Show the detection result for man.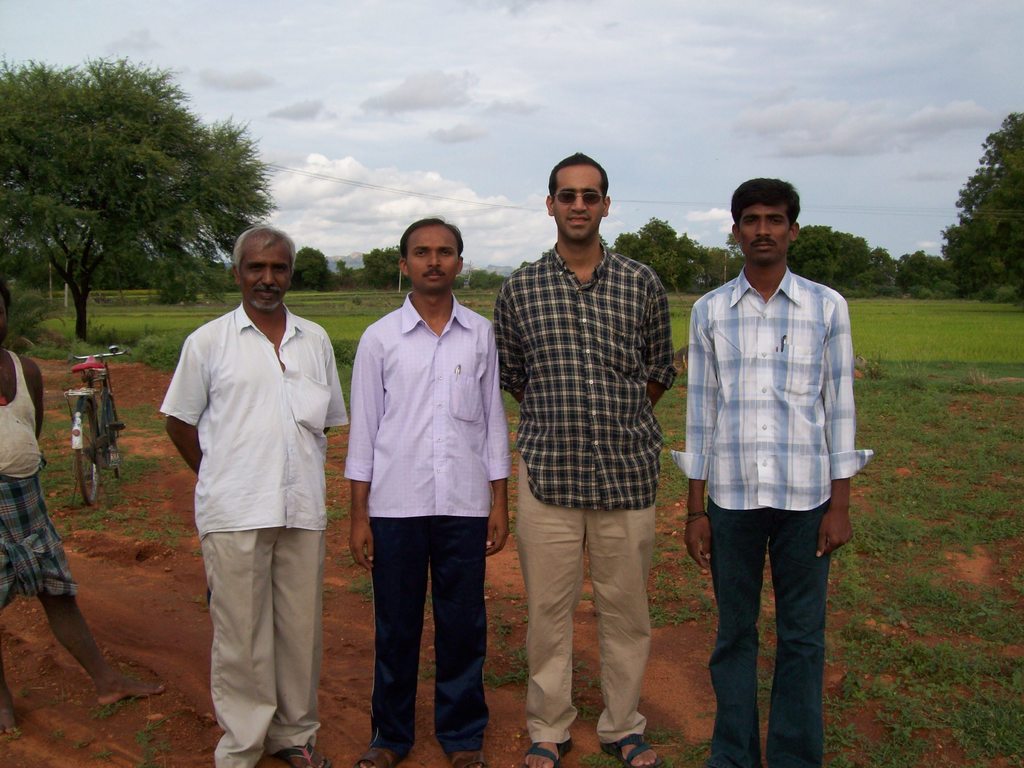
342, 220, 511, 767.
